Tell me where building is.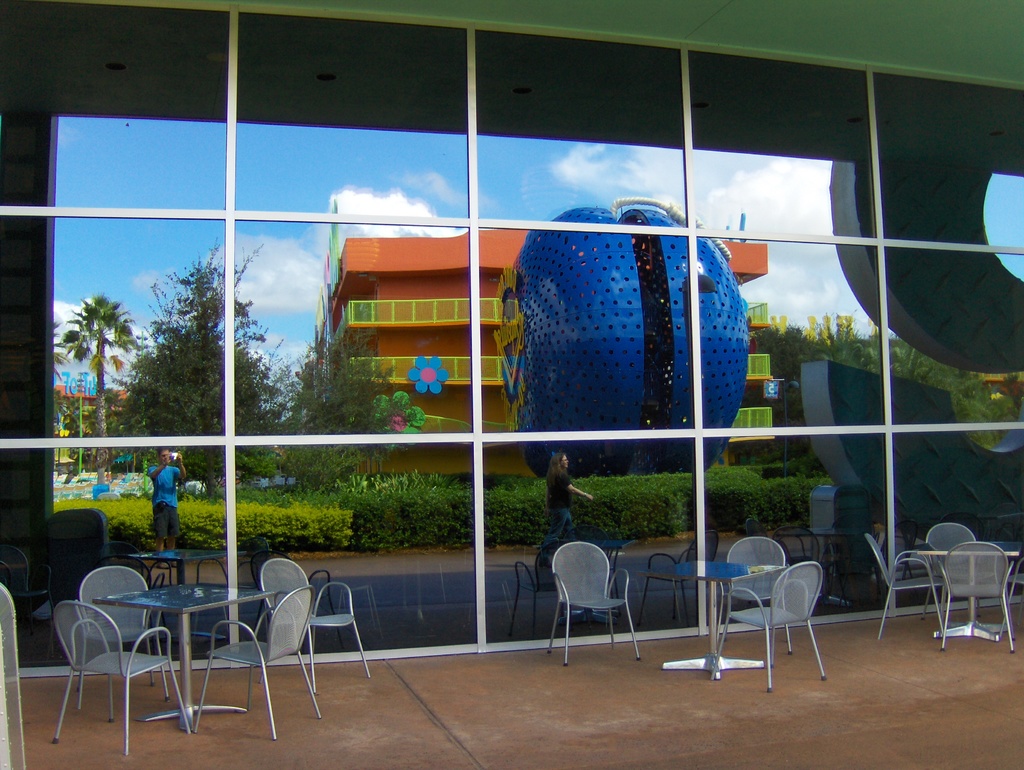
building is at crop(310, 223, 773, 467).
